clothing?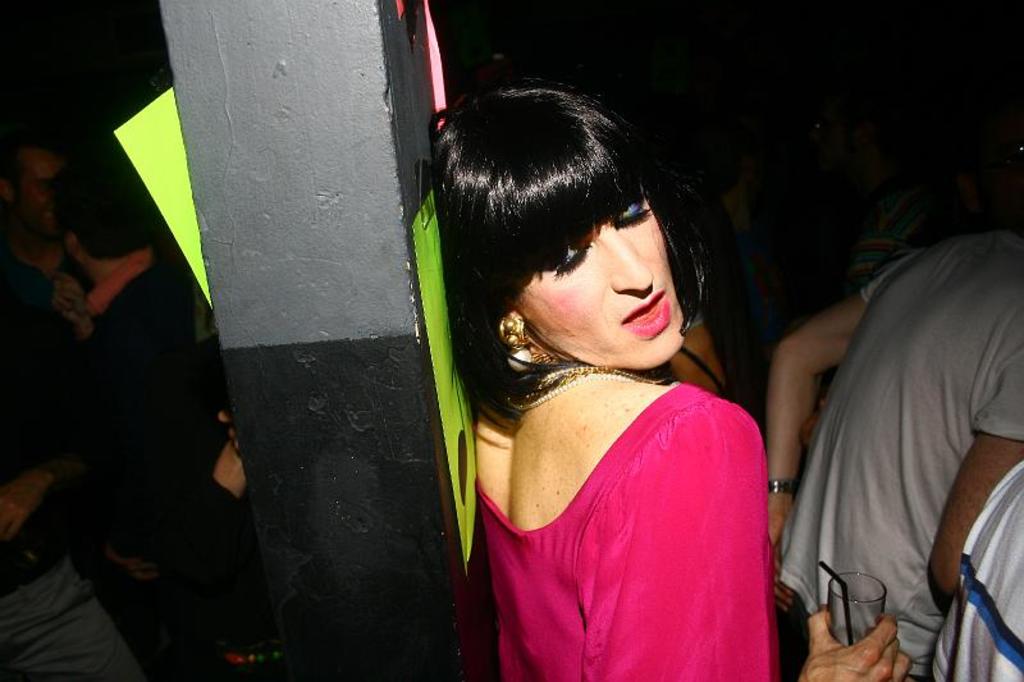
locate(479, 379, 777, 681)
